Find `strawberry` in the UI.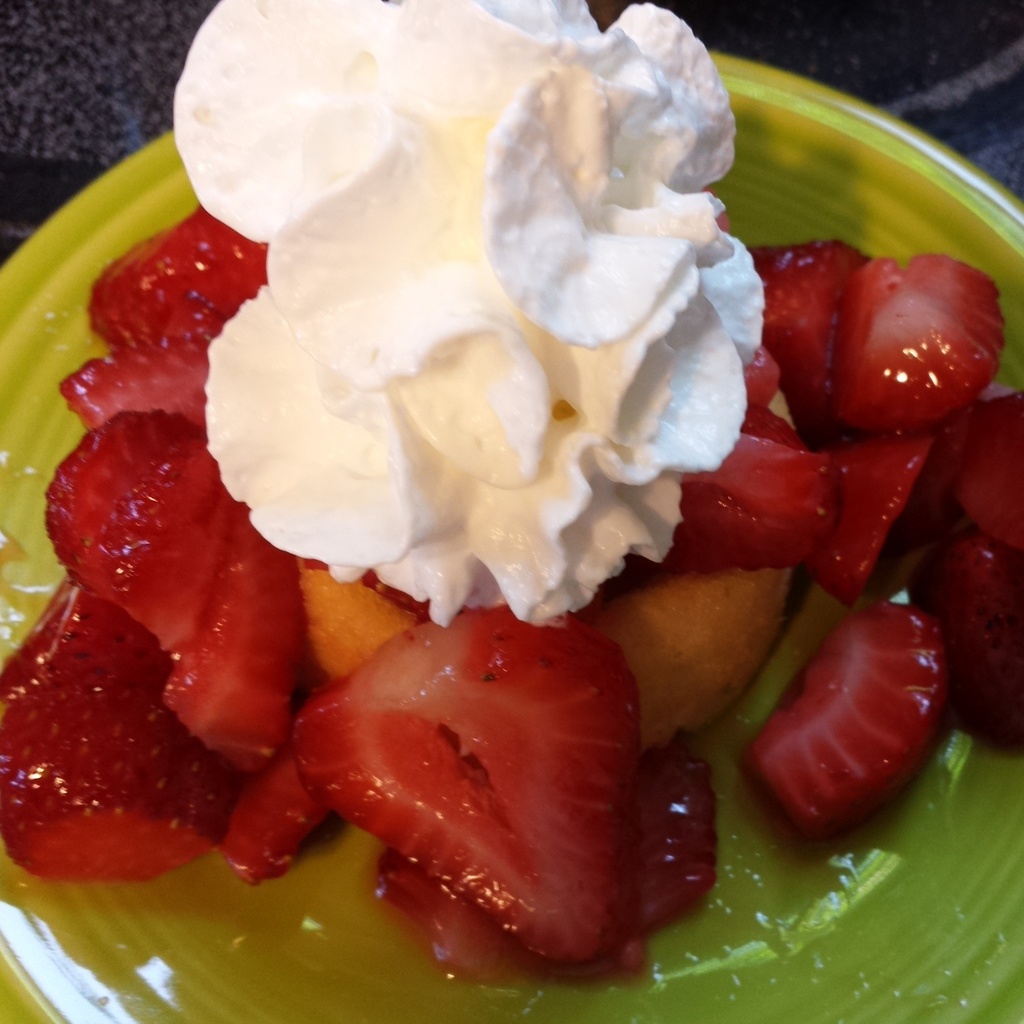
UI element at x1=752, y1=230, x2=999, y2=414.
